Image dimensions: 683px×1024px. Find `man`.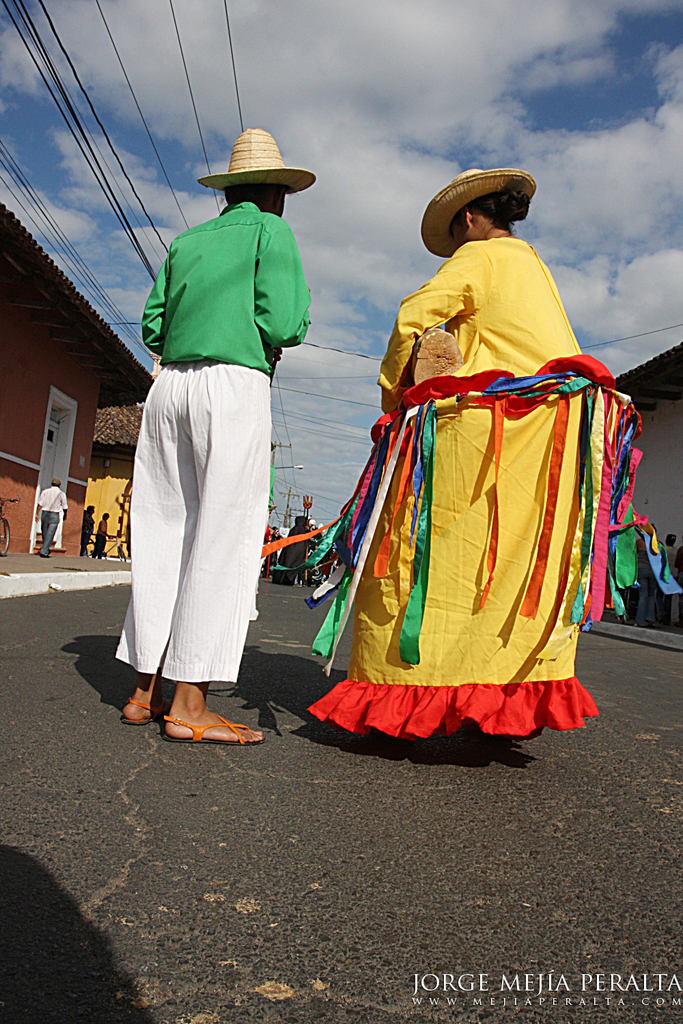
select_region(81, 505, 96, 554).
